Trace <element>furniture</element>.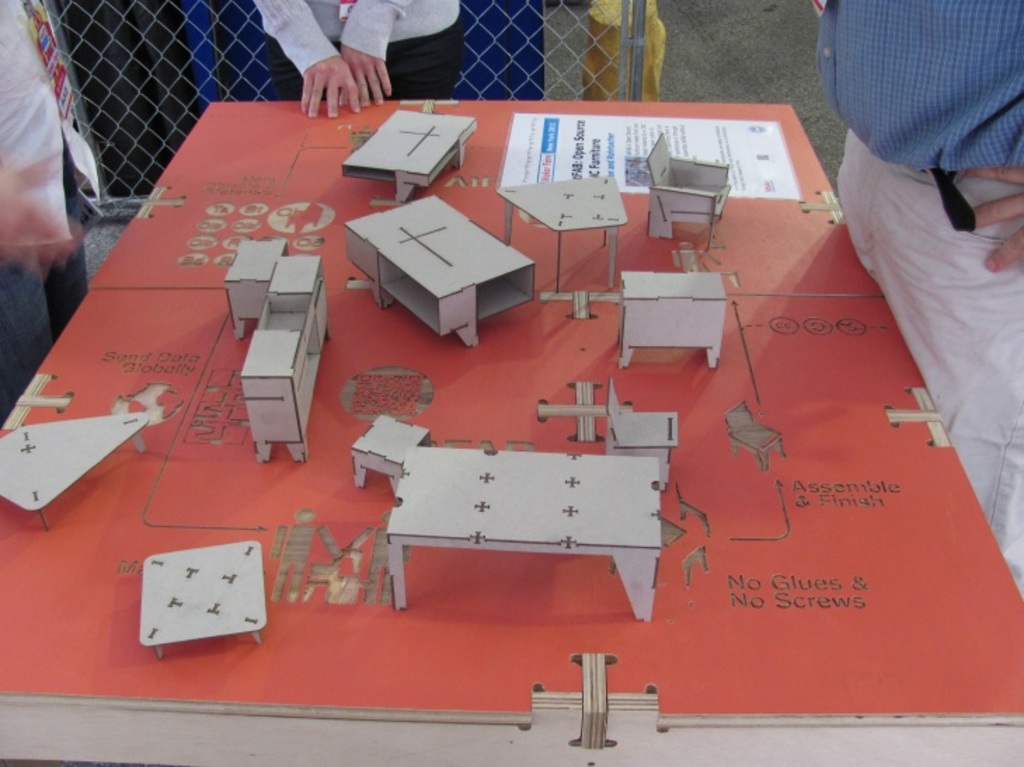
Traced to (341, 194, 534, 349).
